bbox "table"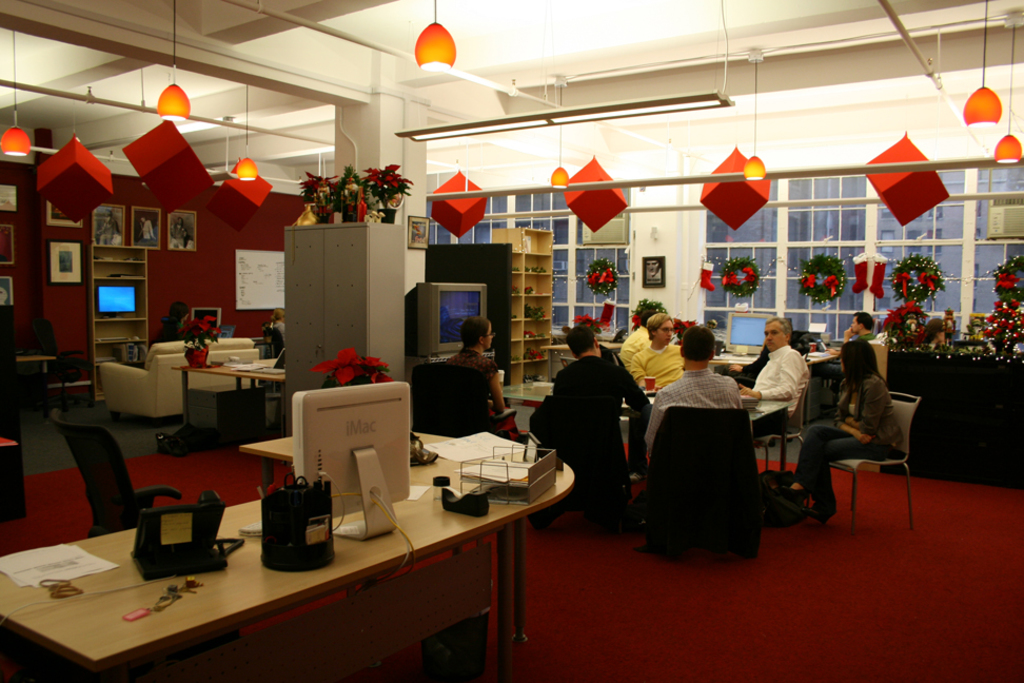
(36,458,530,680)
